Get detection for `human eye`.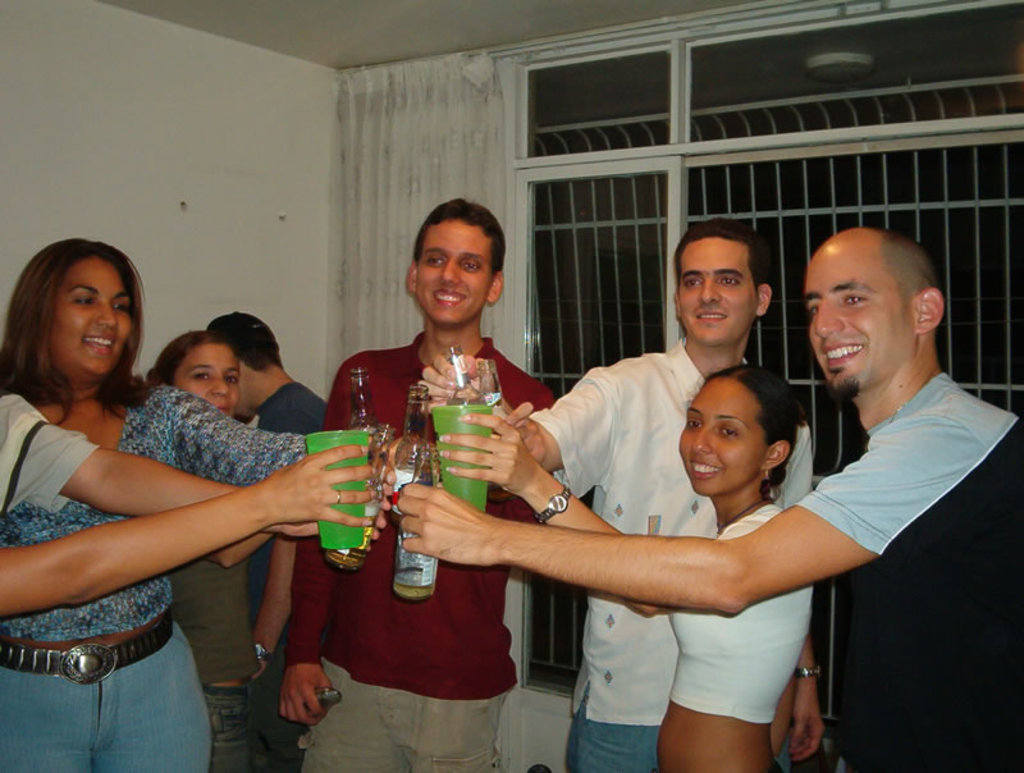
Detection: (718, 422, 741, 439).
